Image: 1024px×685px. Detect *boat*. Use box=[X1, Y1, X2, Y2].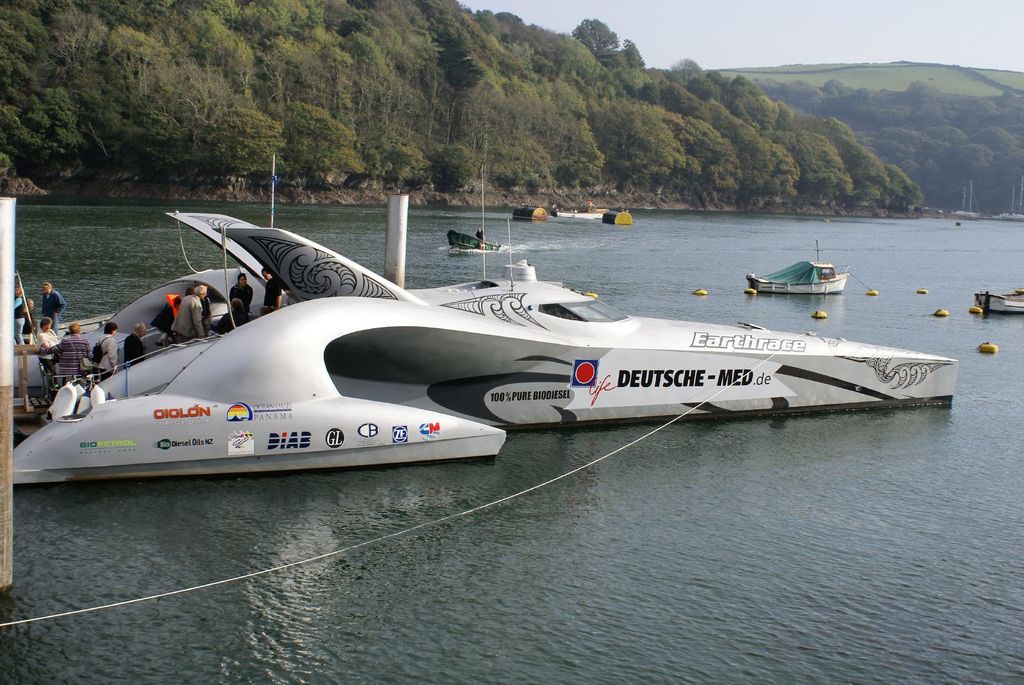
box=[447, 228, 499, 255].
